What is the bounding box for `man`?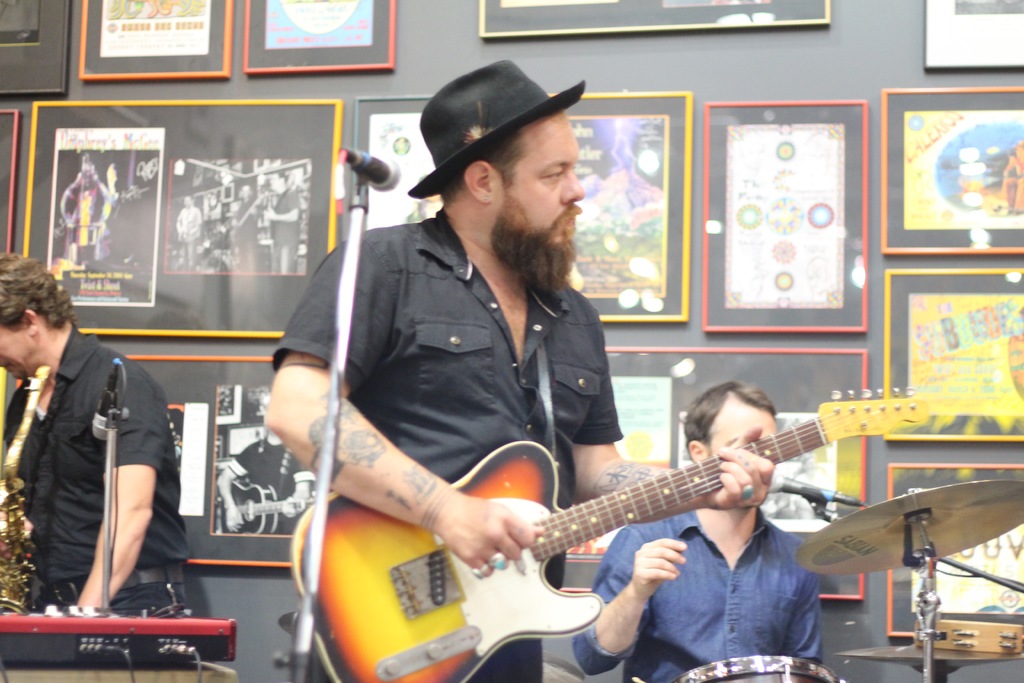
{"x1": 569, "y1": 378, "x2": 824, "y2": 682}.
